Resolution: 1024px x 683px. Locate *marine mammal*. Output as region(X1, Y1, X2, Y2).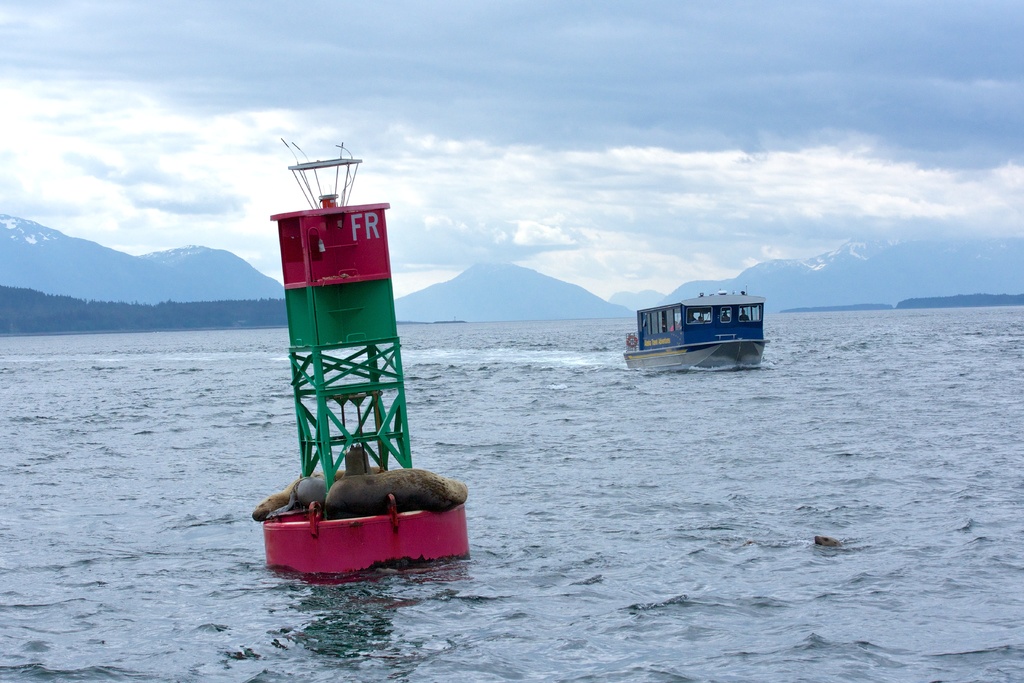
region(254, 463, 353, 542).
